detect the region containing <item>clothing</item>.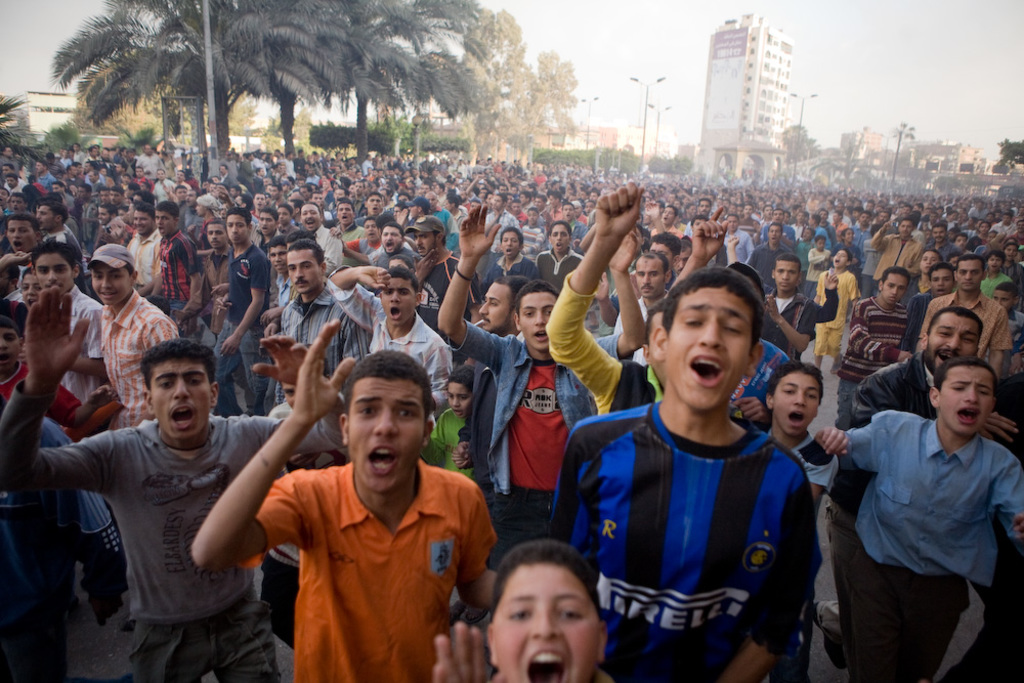
754 291 837 354.
